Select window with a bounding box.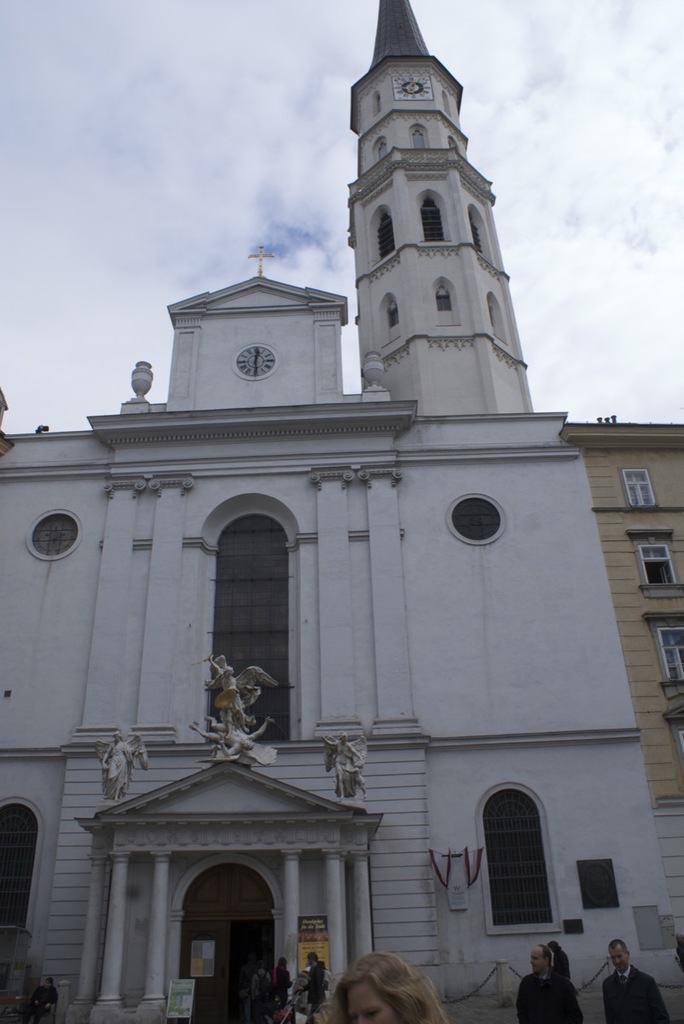
<region>438, 491, 505, 545</region>.
